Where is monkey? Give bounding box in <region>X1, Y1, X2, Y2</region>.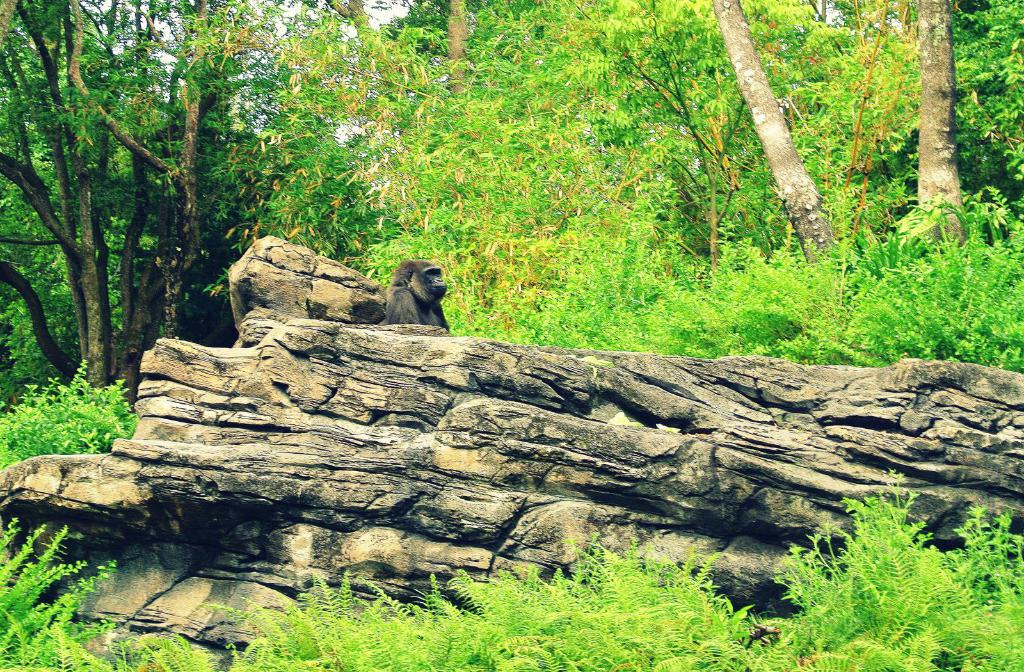
<region>384, 257, 450, 333</region>.
